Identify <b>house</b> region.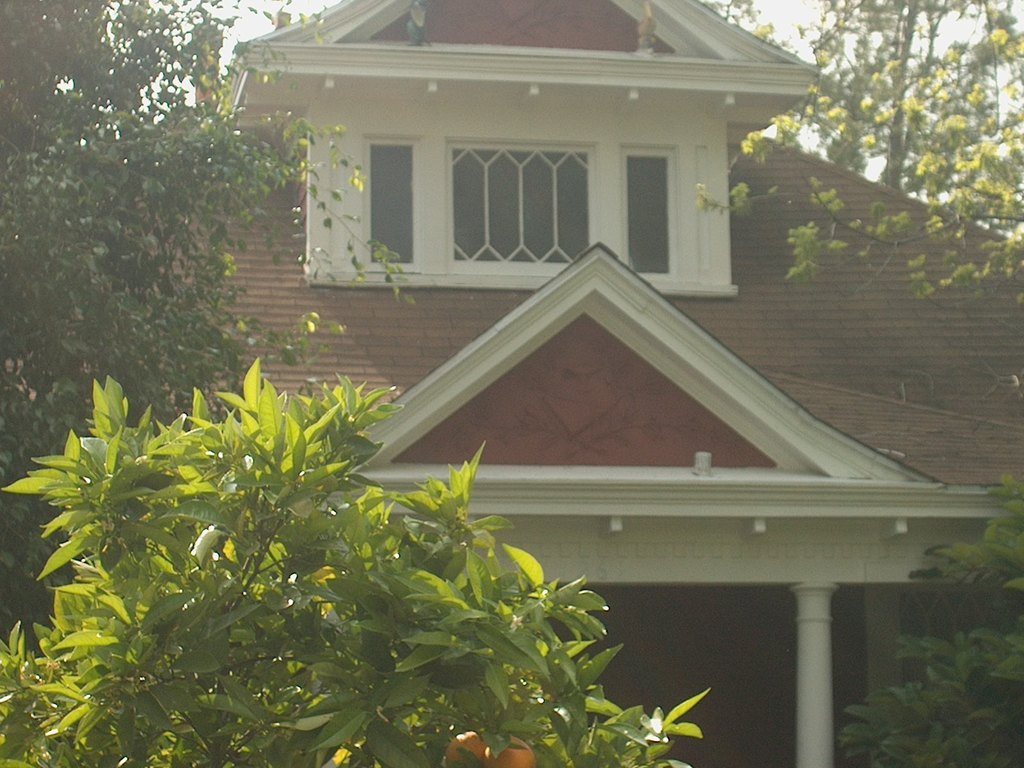
Region: rect(1, 0, 1023, 767).
